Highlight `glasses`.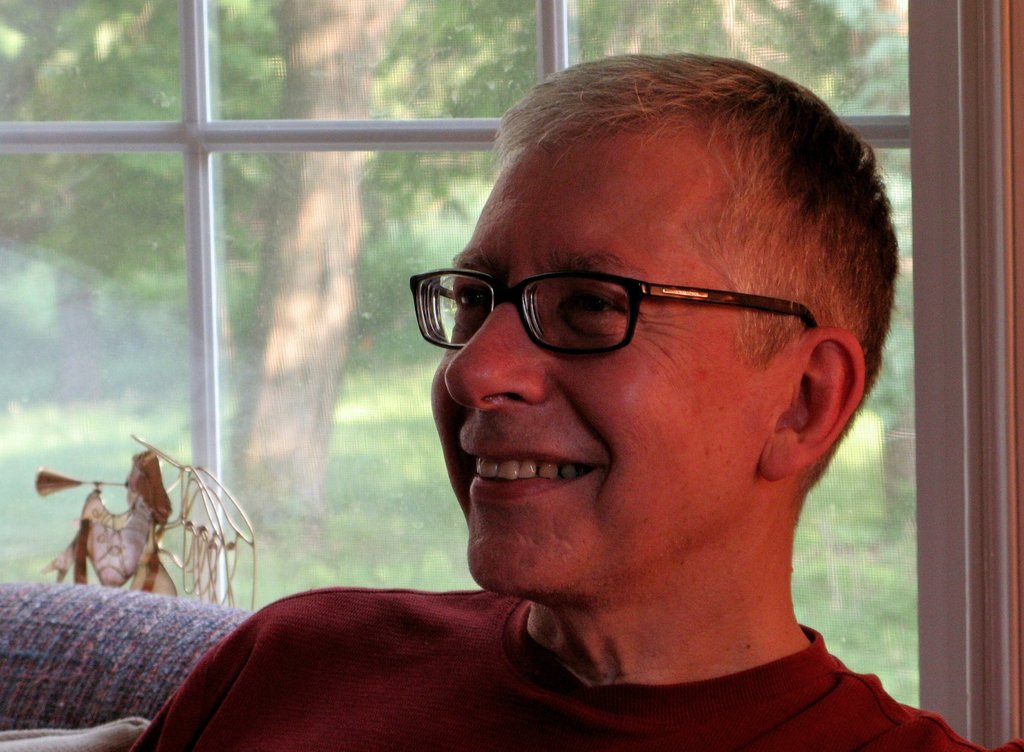
Highlighted region: <bbox>407, 267, 832, 360</bbox>.
